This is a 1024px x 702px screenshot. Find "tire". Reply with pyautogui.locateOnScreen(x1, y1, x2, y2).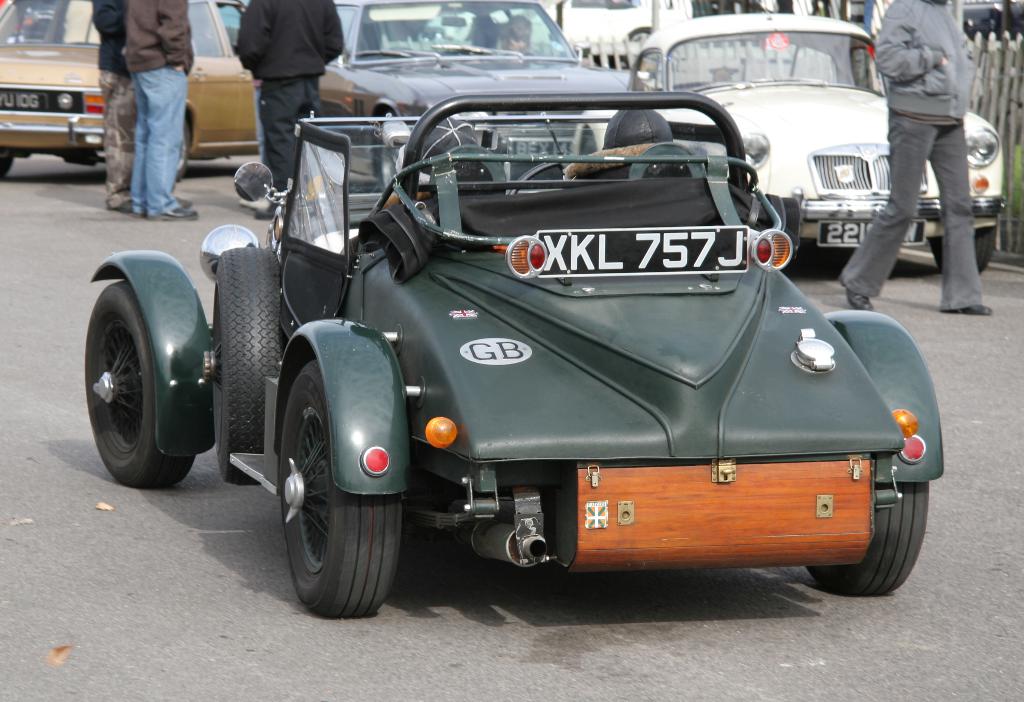
pyautogui.locateOnScreen(213, 246, 284, 485).
